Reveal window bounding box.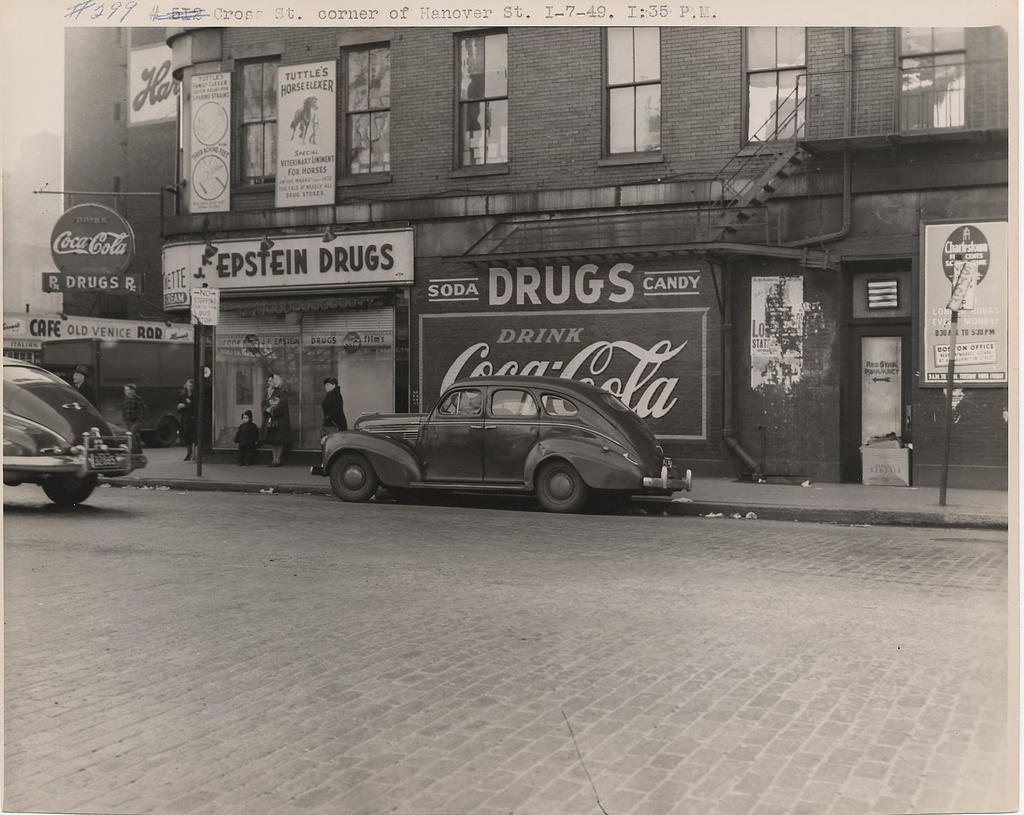
Revealed: box=[903, 27, 960, 133].
